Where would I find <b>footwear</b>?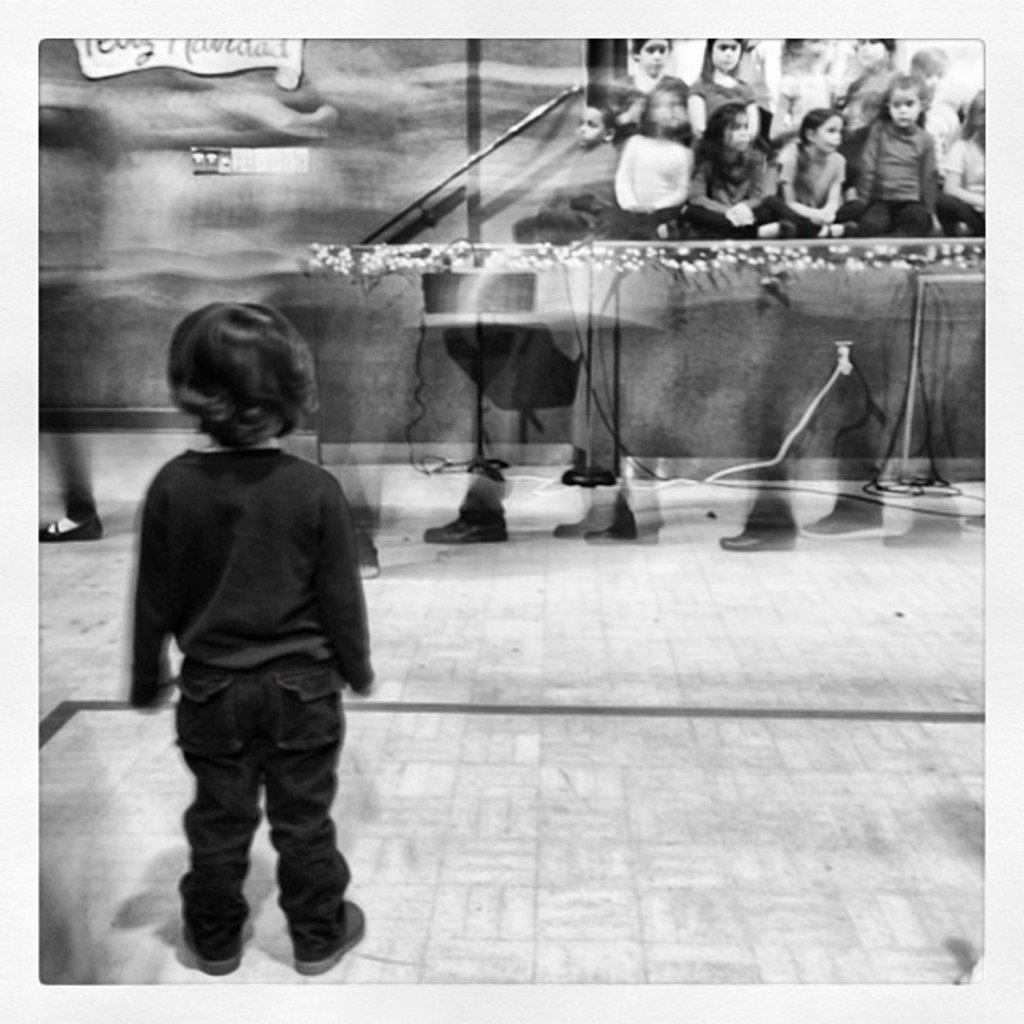
At {"x1": 581, "y1": 500, "x2": 639, "y2": 544}.
